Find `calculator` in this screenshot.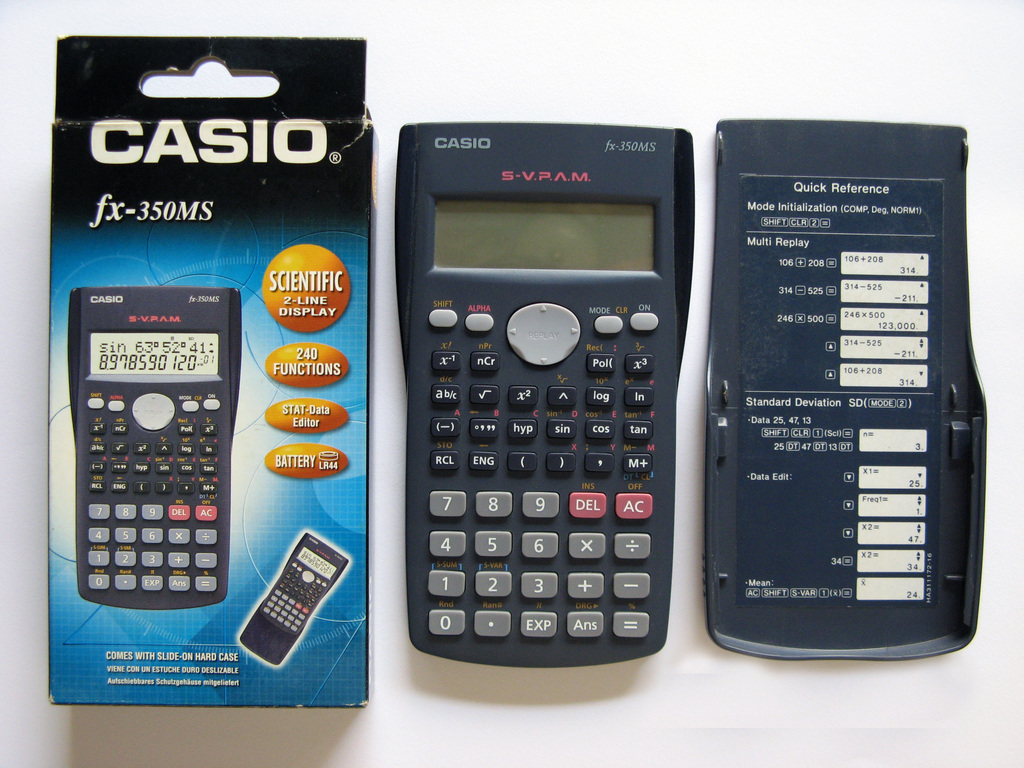
The bounding box for `calculator` is 70 285 248 613.
